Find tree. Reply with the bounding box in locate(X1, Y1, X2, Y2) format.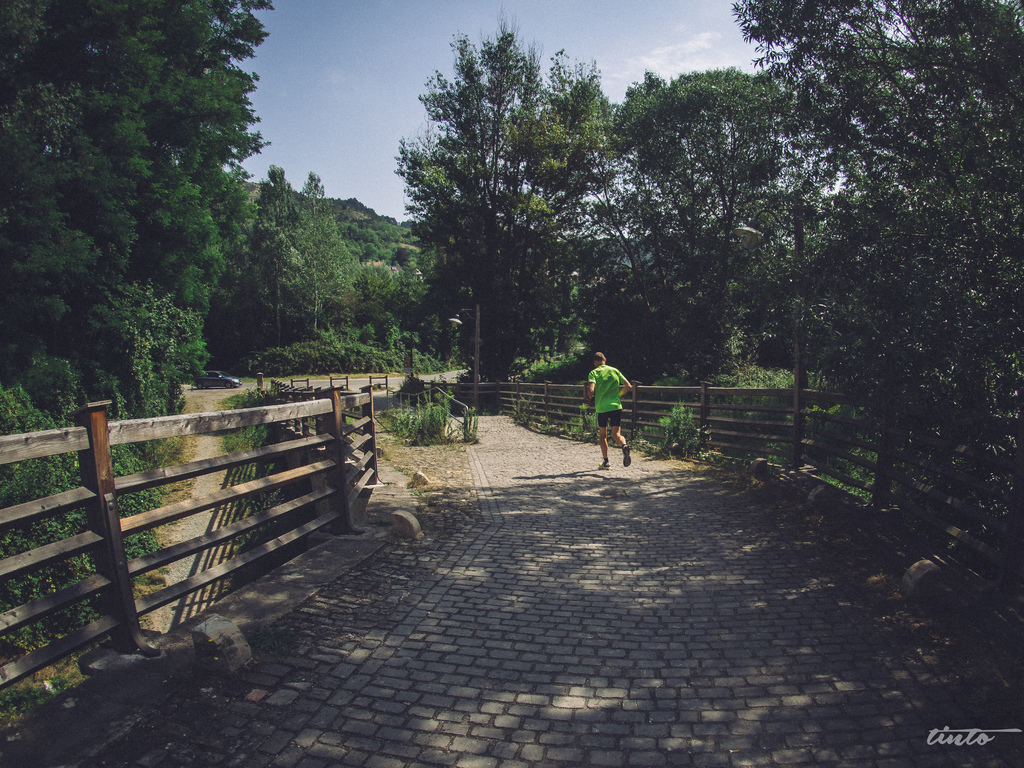
locate(298, 169, 372, 324).
